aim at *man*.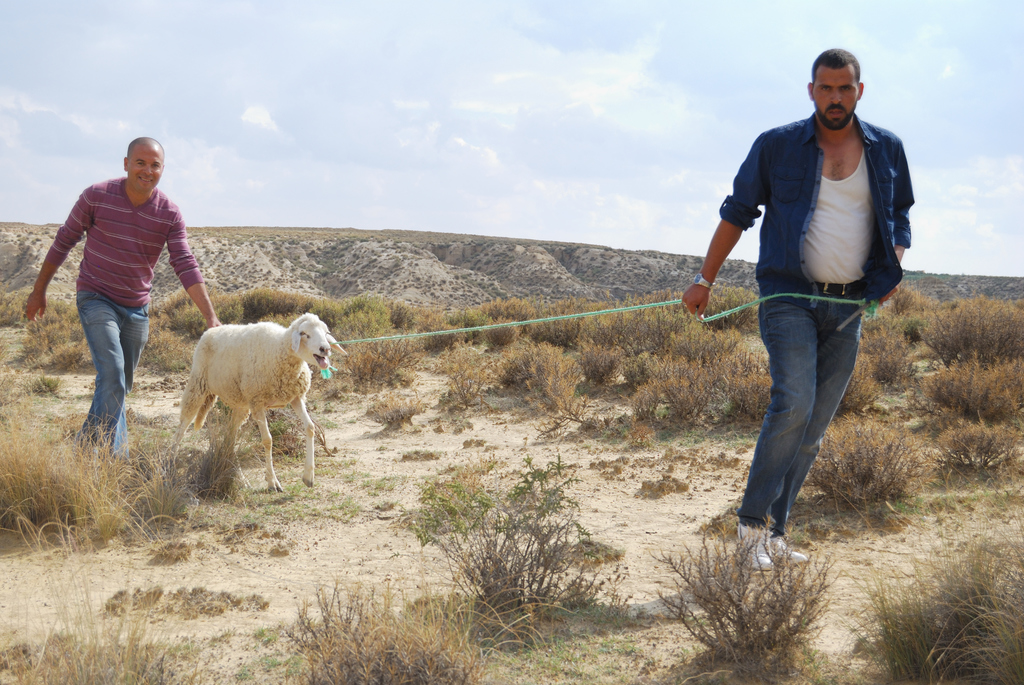
Aimed at (684,48,918,574).
